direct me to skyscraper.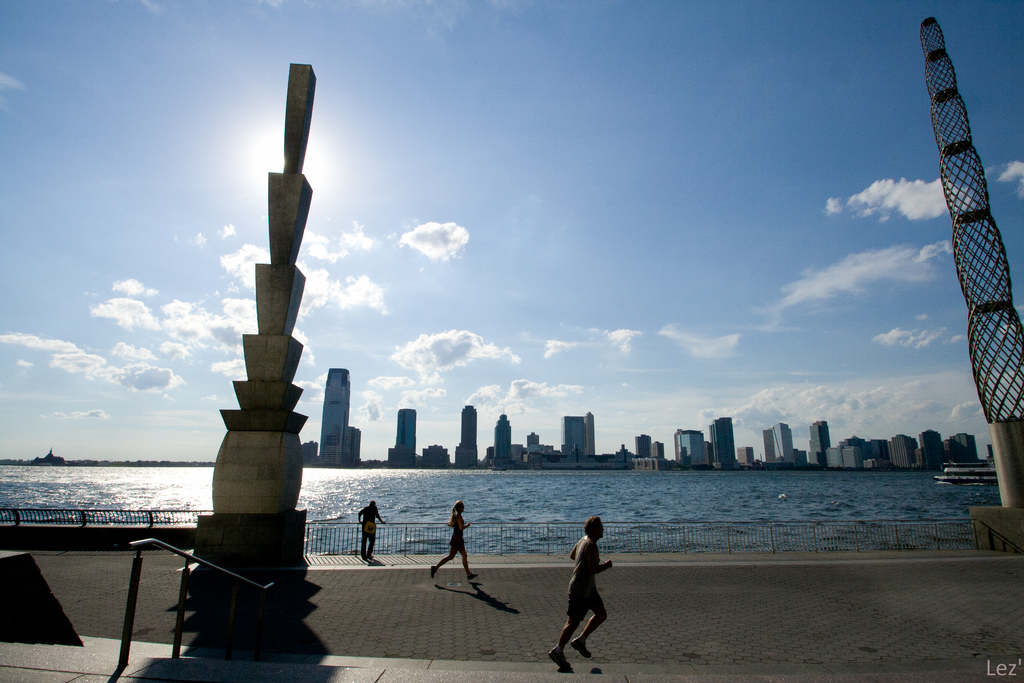
Direction: x1=495, y1=408, x2=510, y2=463.
